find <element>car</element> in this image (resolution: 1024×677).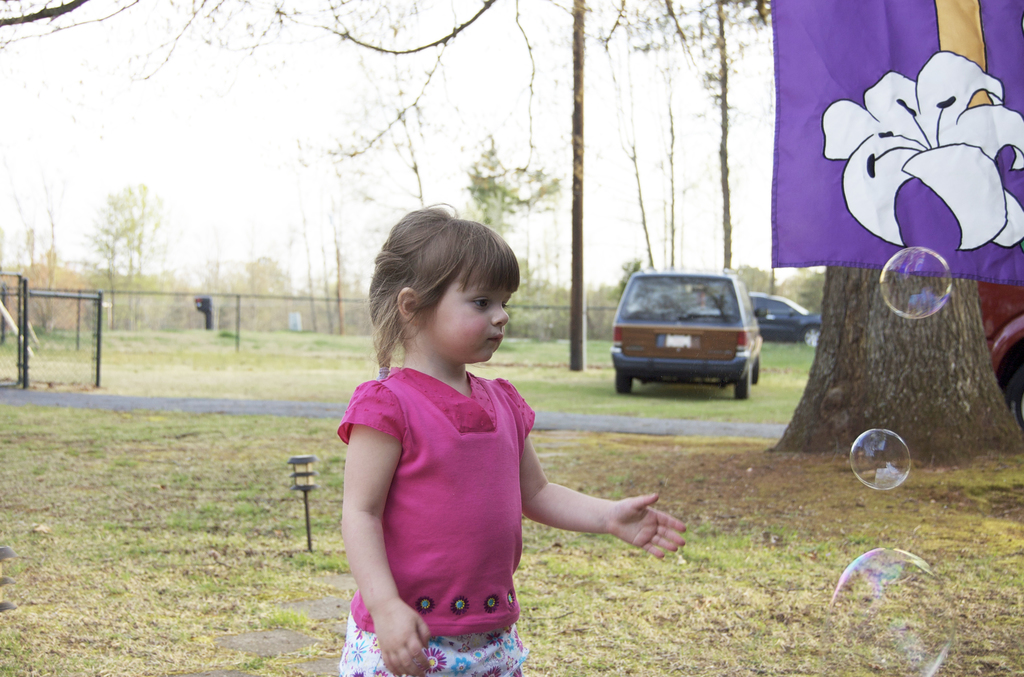
973:274:1023:414.
